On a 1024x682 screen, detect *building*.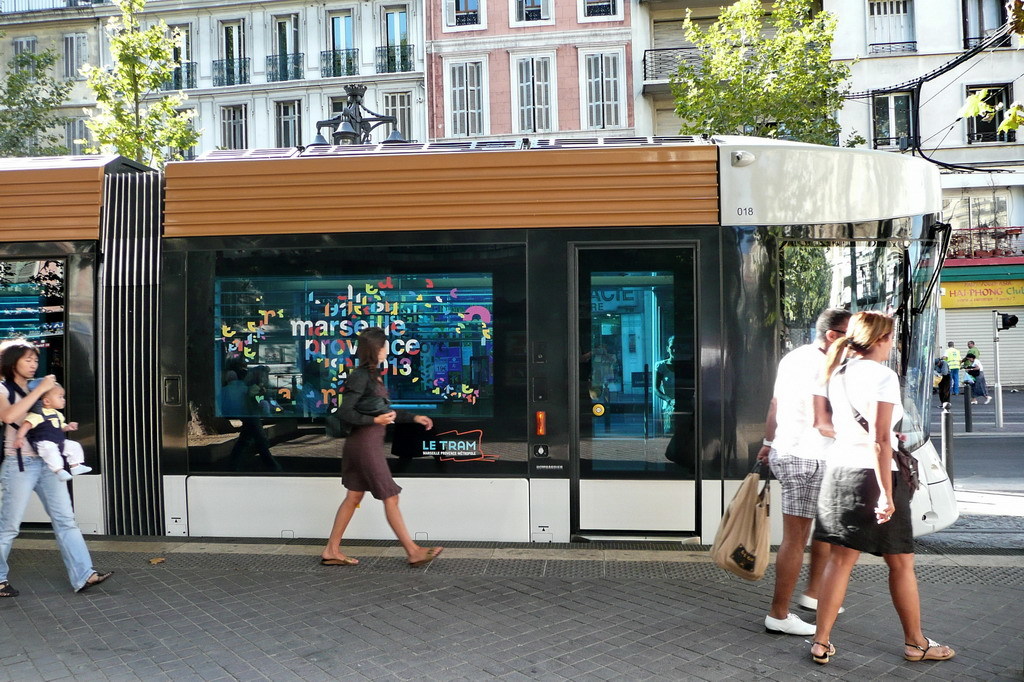
bbox=[0, 139, 948, 544].
